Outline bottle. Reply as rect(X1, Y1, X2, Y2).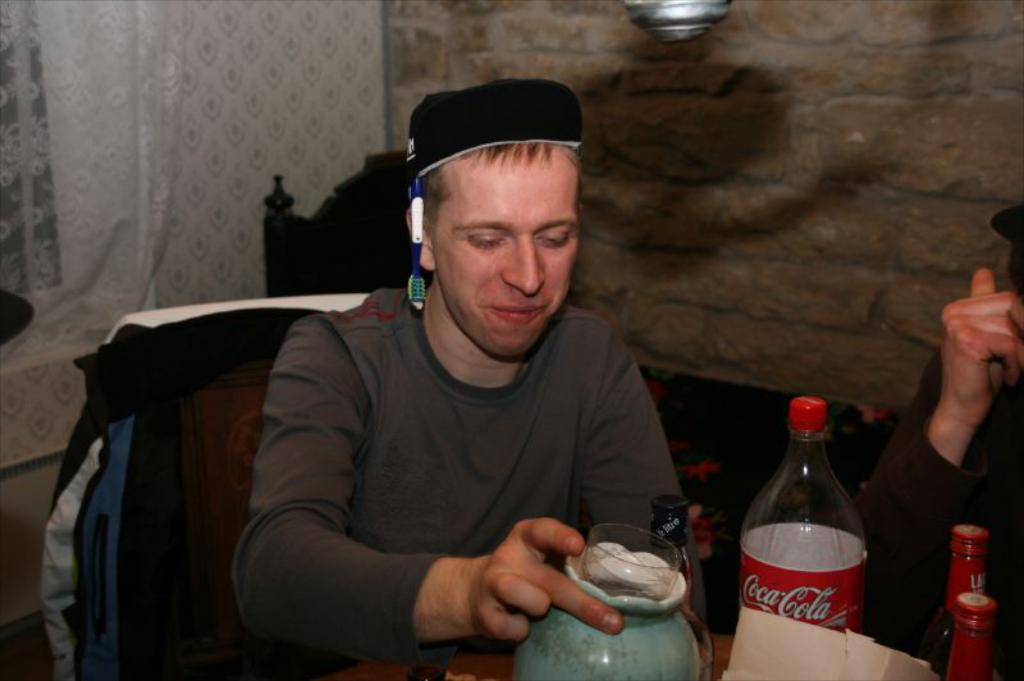
rect(648, 495, 712, 680).
